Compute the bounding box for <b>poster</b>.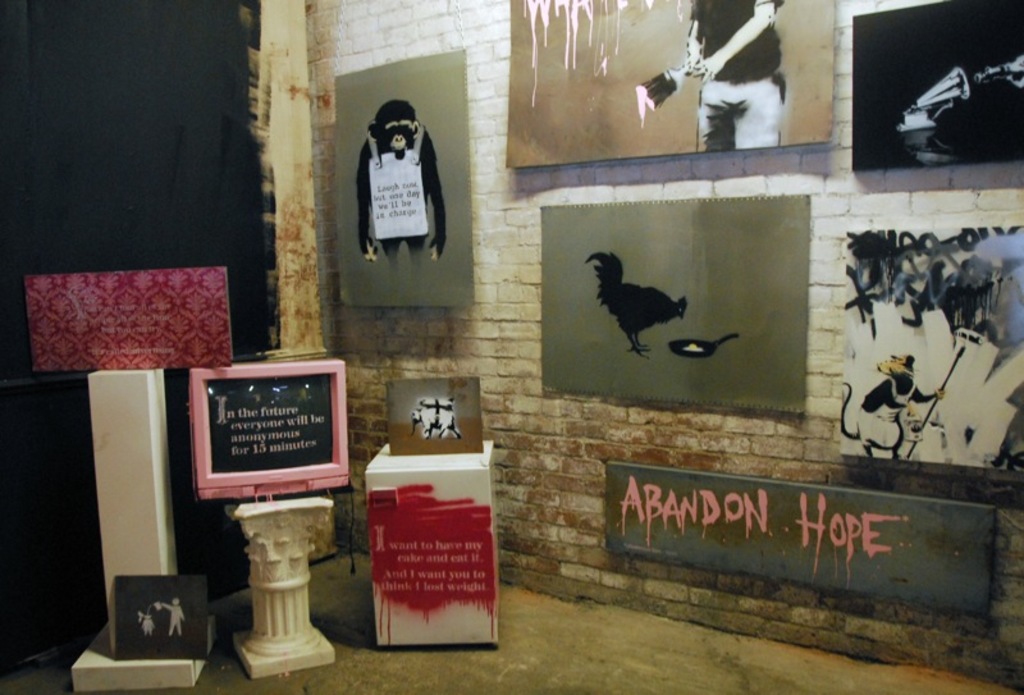
x1=607, y1=470, x2=992, y2=618.
